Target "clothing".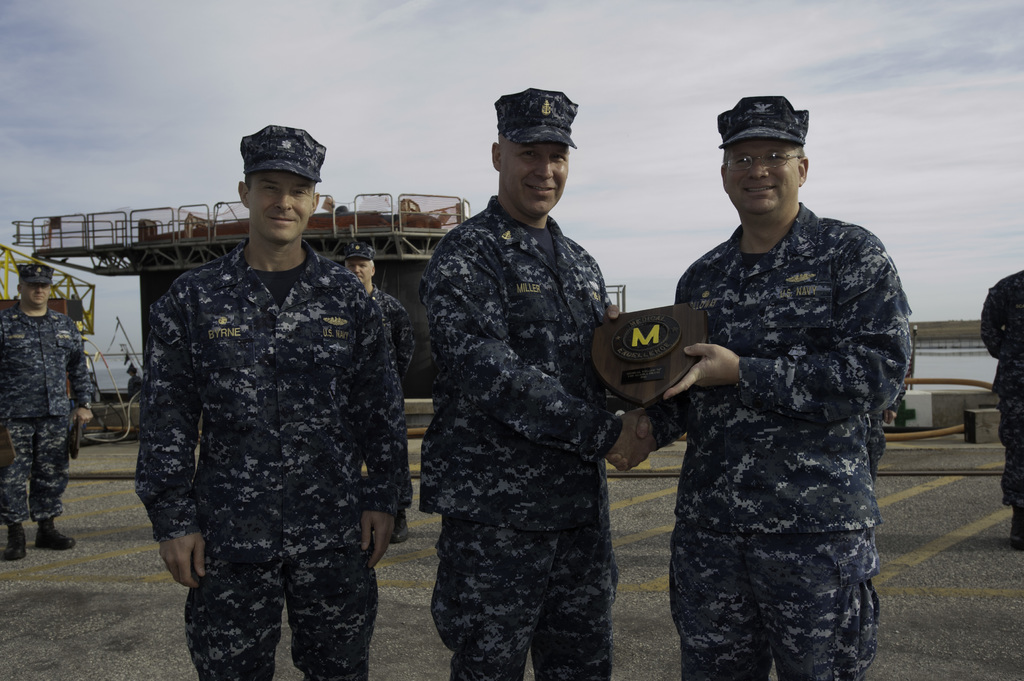
Target region: {"x1": 134, "y1": 230, "x2": 412, "y2": 680}.
